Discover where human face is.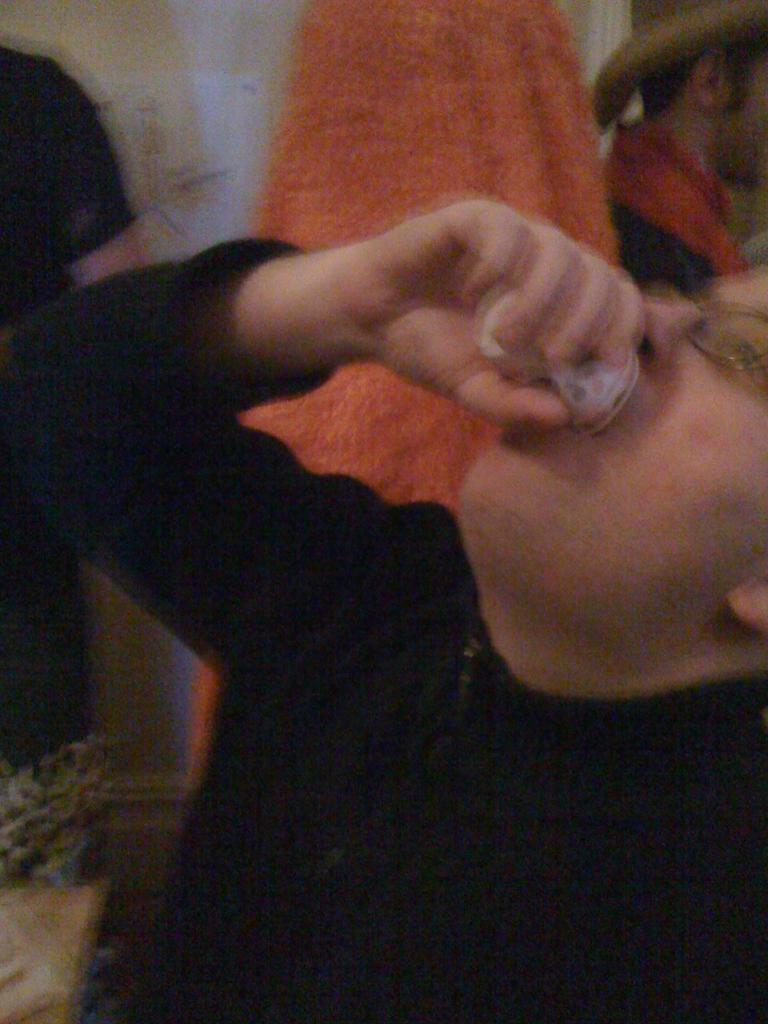
Discovered at (466,261,767,598).
